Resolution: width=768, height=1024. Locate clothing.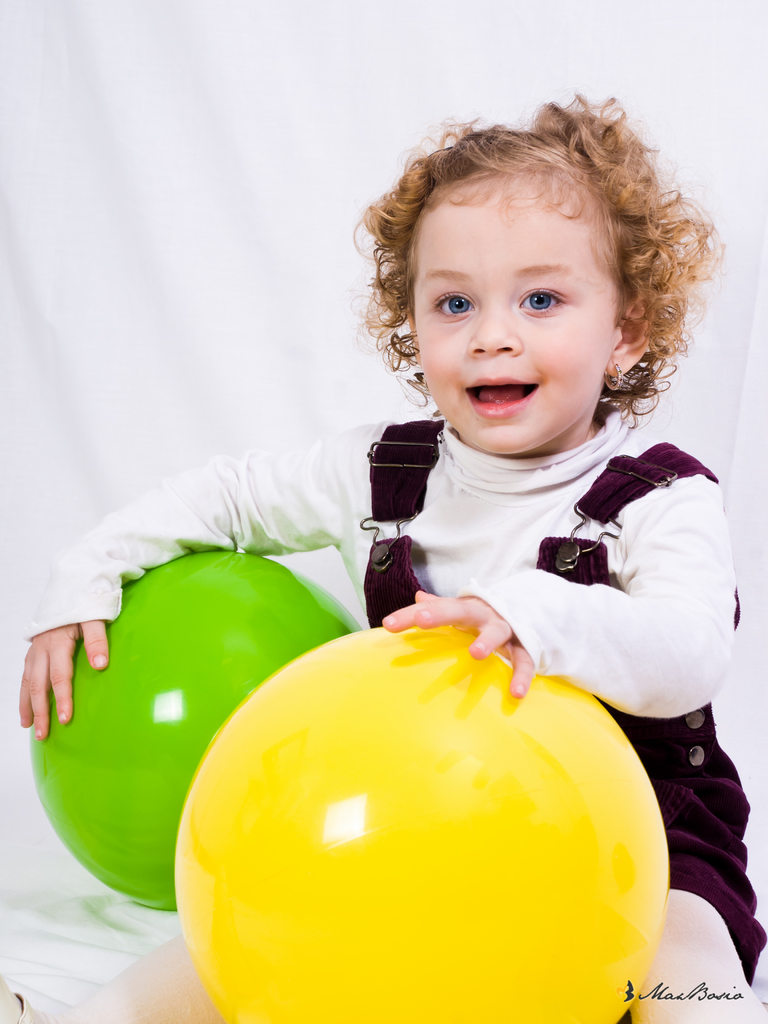
22/410/767/976.
